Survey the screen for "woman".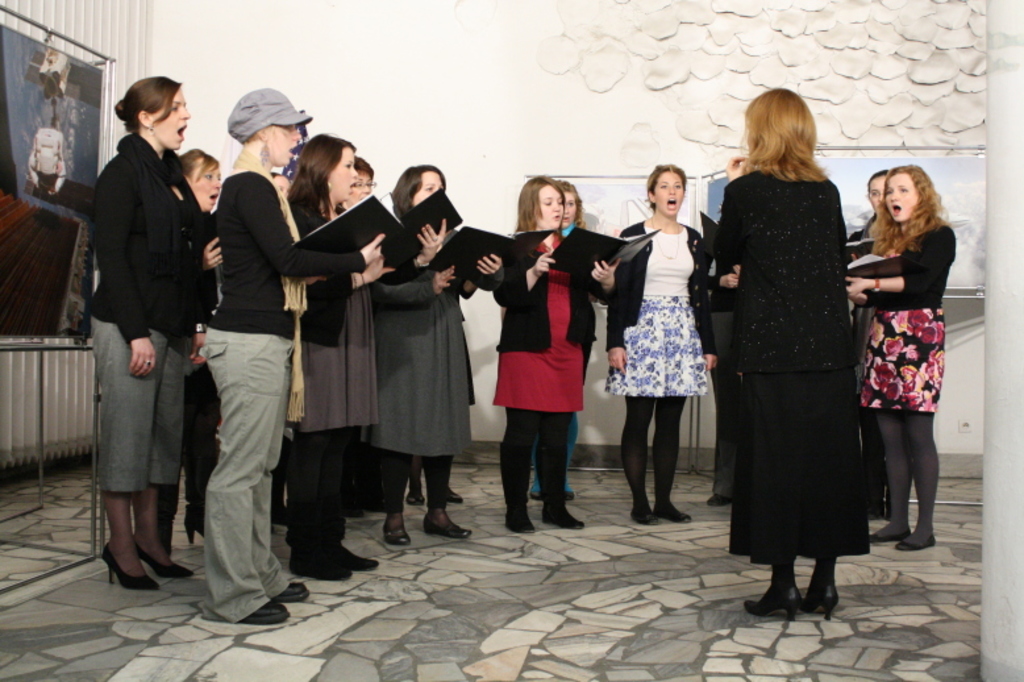
Survey found: bbox=[838, 170, 884, 525].
